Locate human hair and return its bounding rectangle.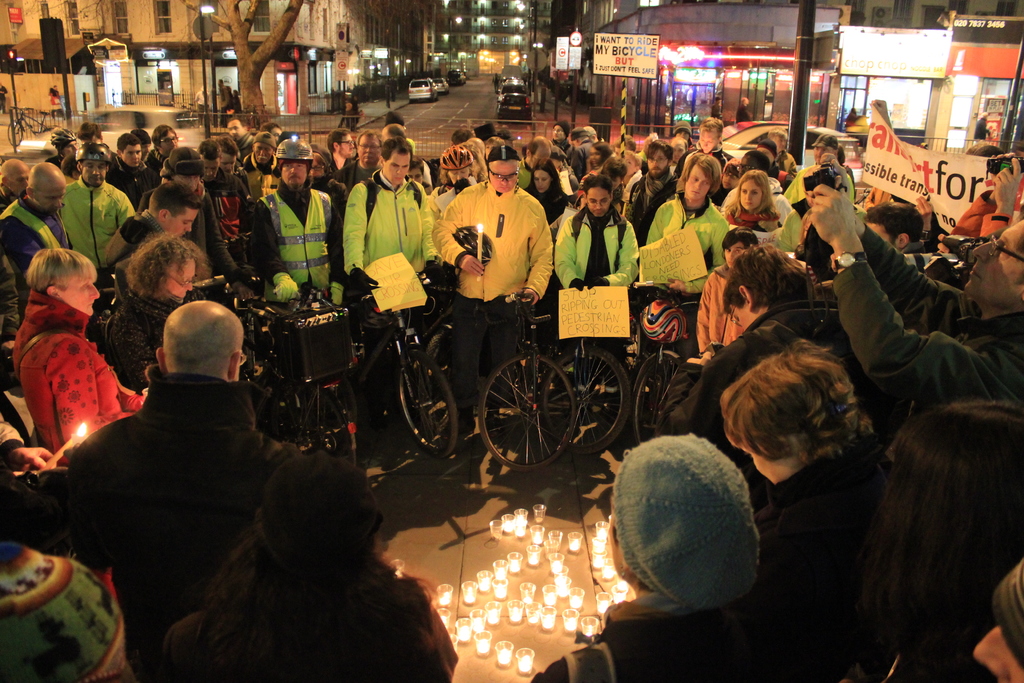
BBox(124, 231, 210, 301).
